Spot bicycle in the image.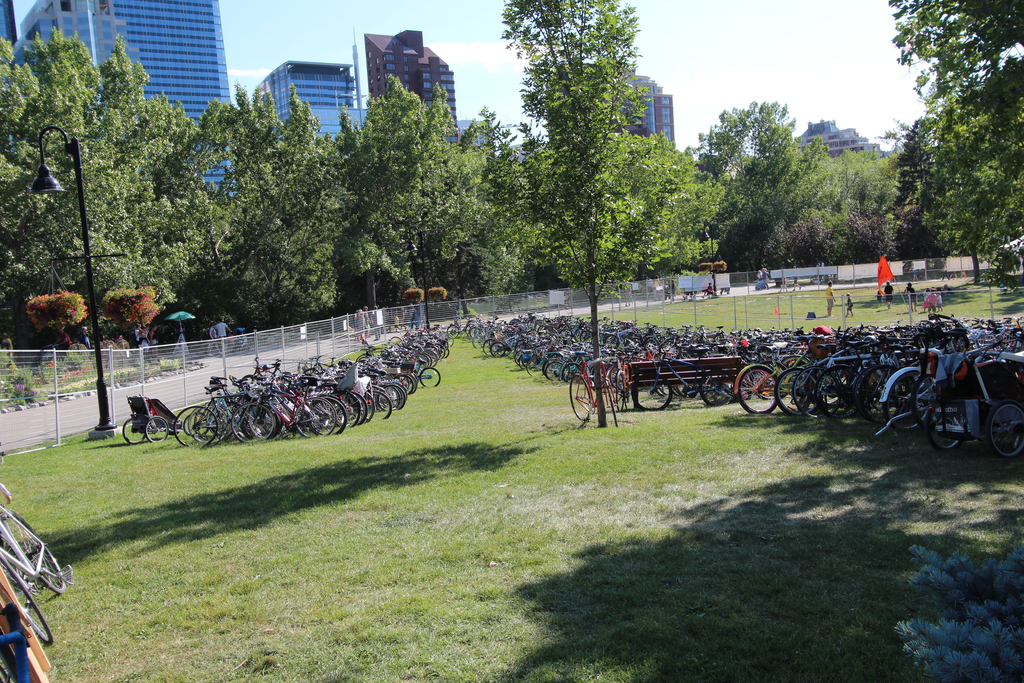
bicycle found at region(0, 447, 75, 648).
